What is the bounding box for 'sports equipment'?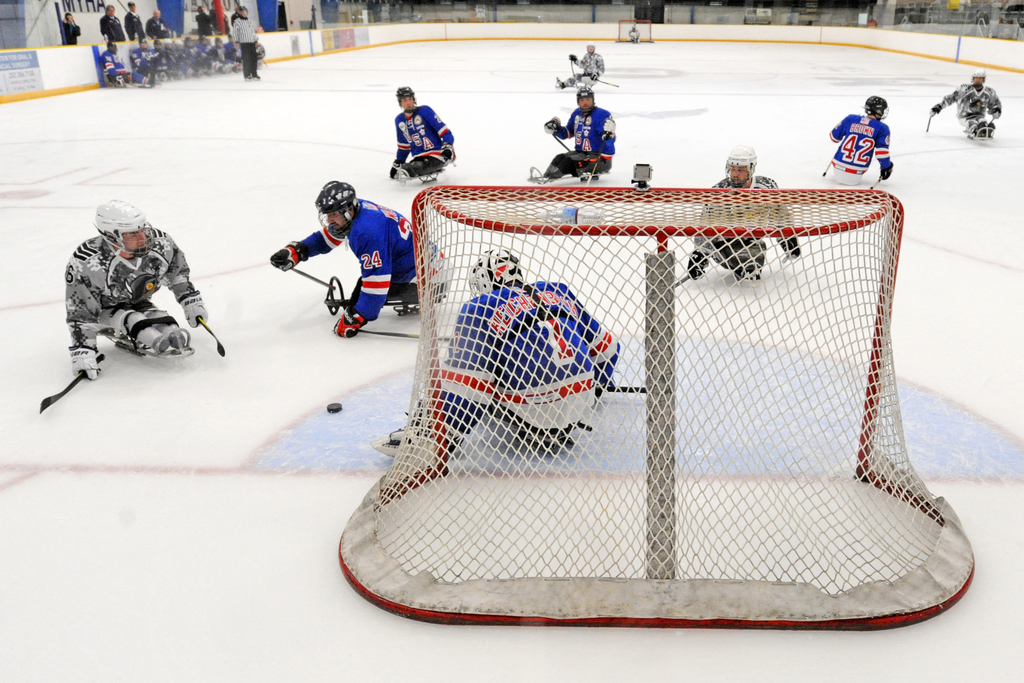
728:151:754:188.
